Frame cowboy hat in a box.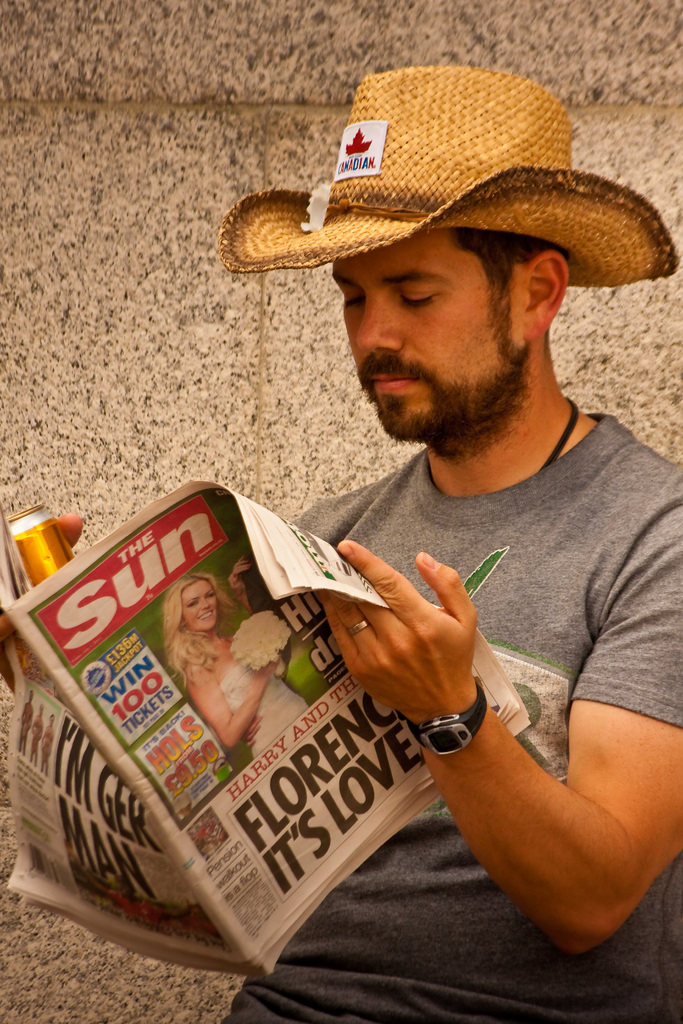
crop(264, 71, 633, 307).
